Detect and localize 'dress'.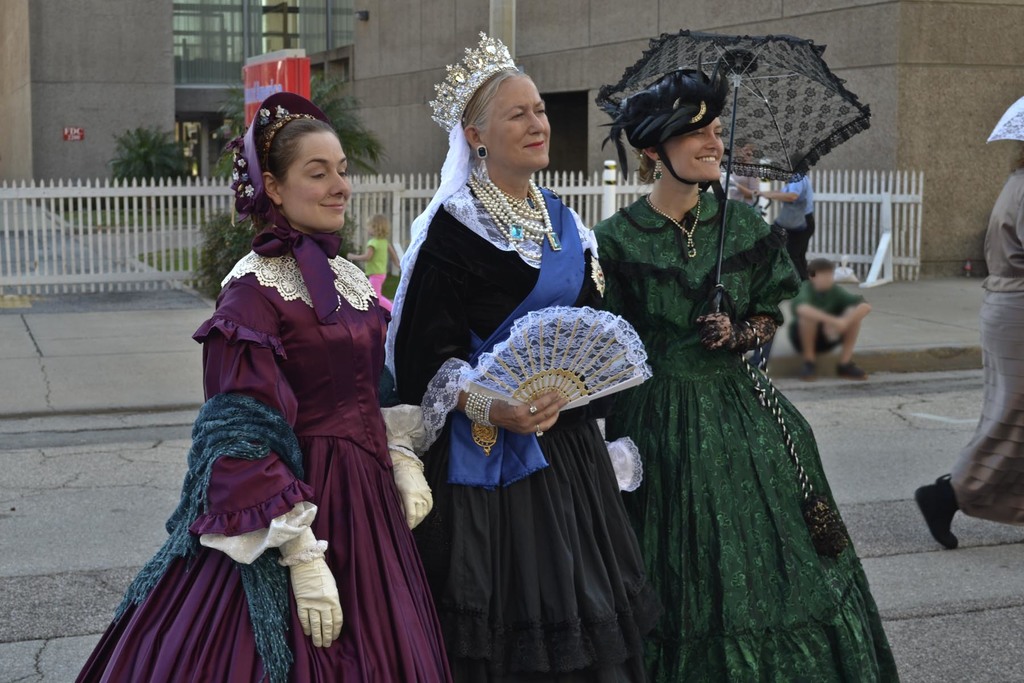
Localized at BBox(76, 252, 449, 682).
